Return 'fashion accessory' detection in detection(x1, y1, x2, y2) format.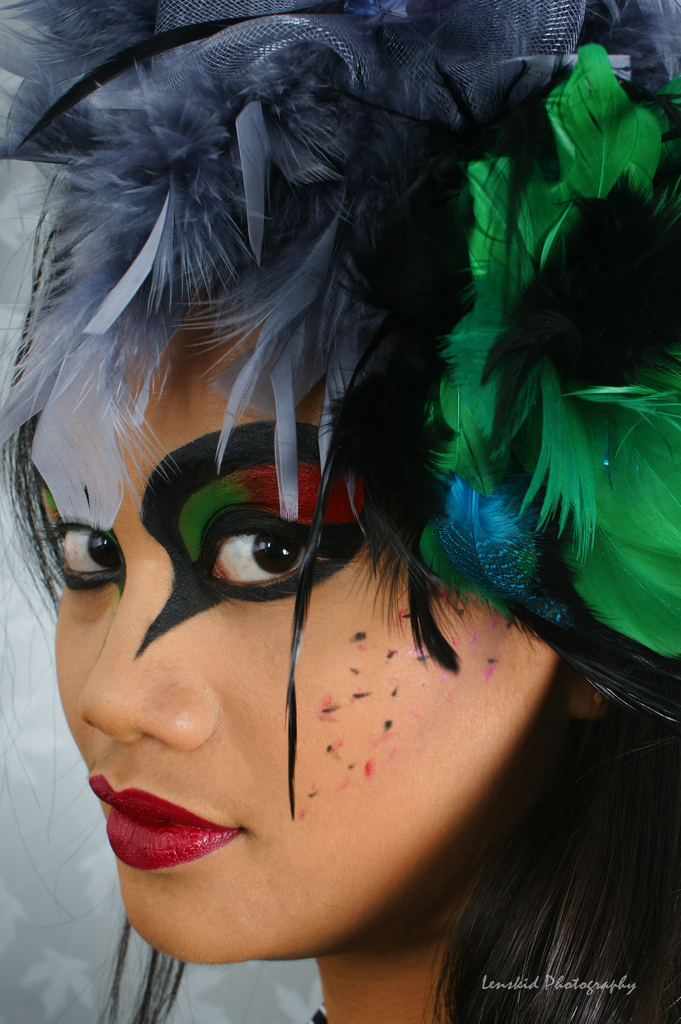
detection(0, 0, 680, 818).
